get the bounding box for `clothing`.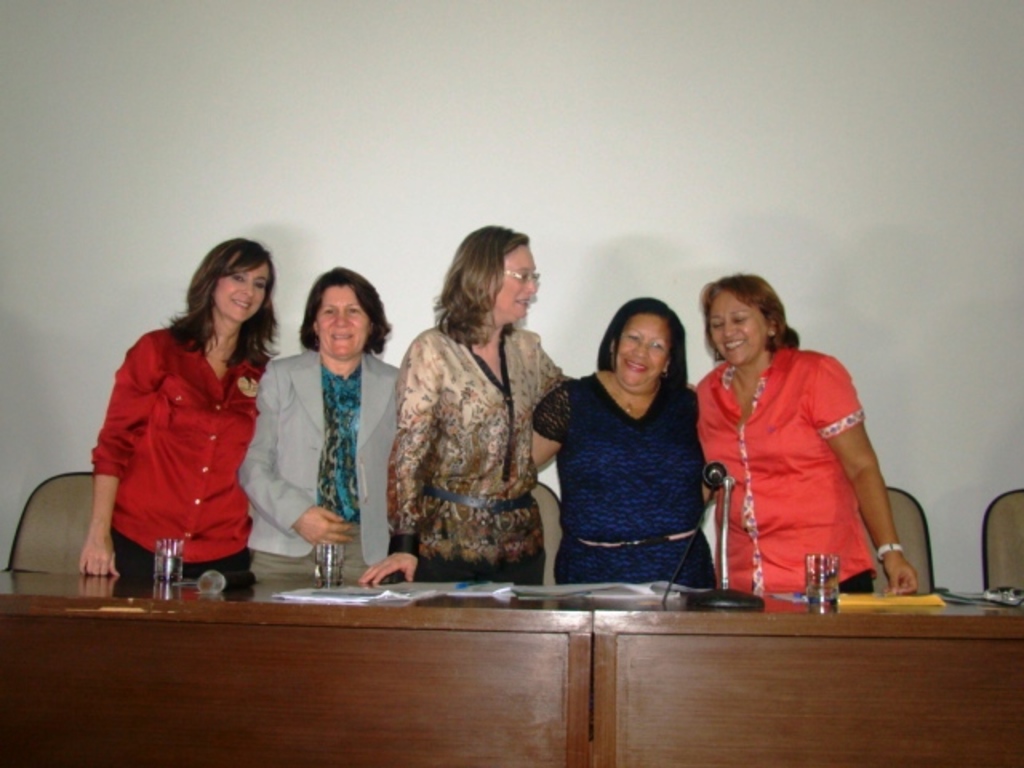
bbox=[696, 344, 874, 597].
